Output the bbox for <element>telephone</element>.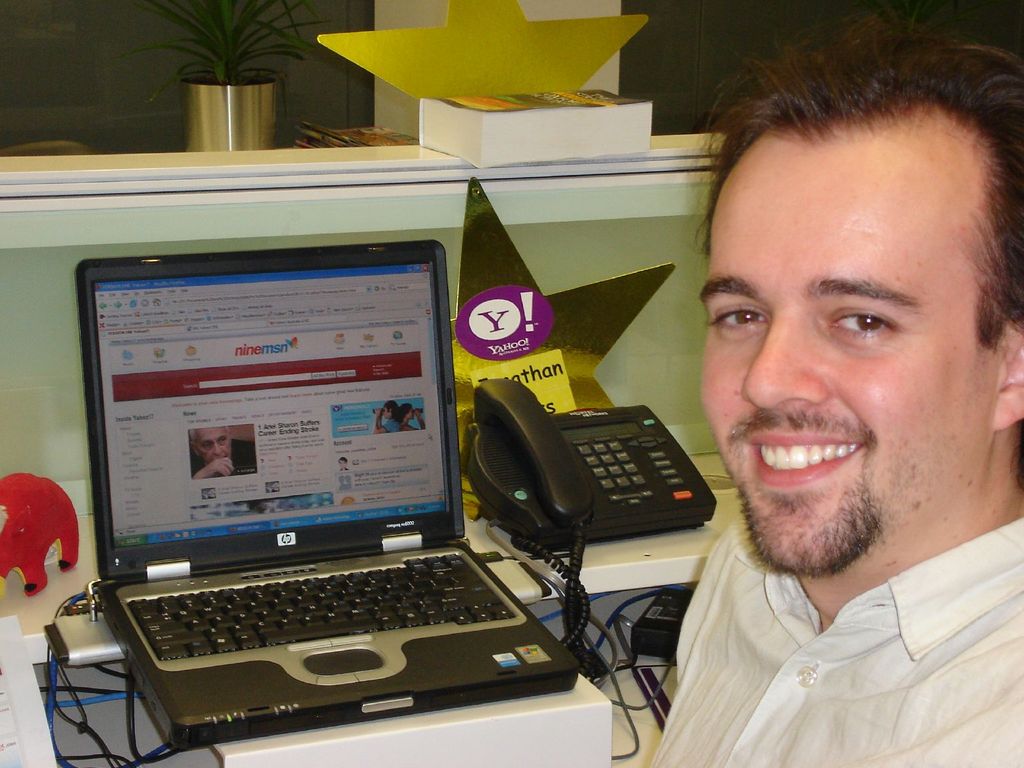
left=456, top=374, right=723, bottom=677.
